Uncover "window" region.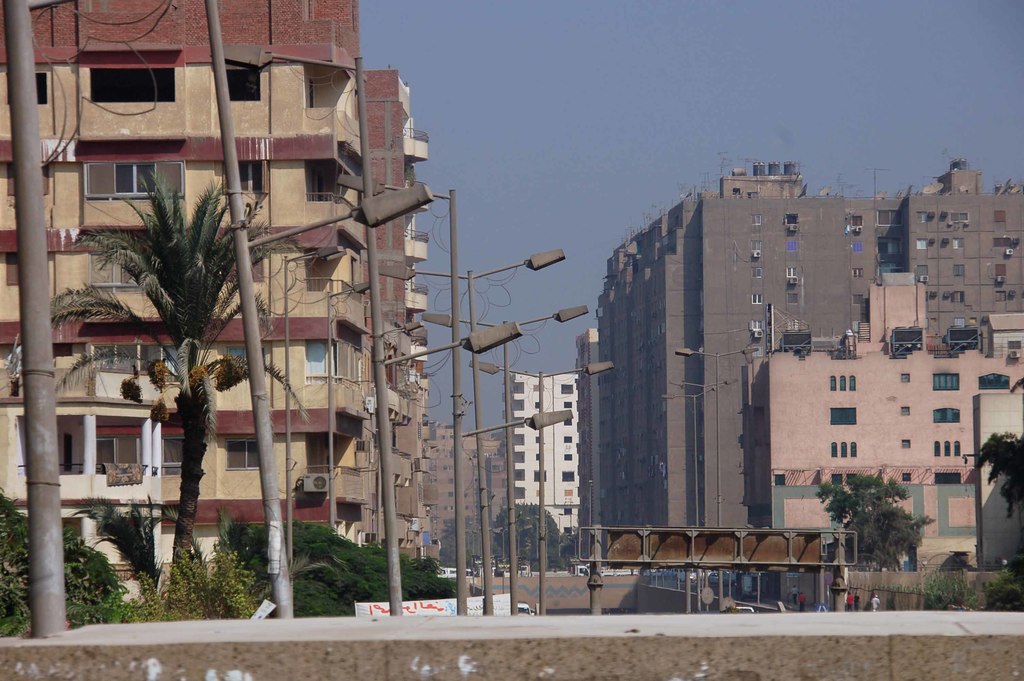
Uncovered: bbox=[88, 342, 180, 385].
